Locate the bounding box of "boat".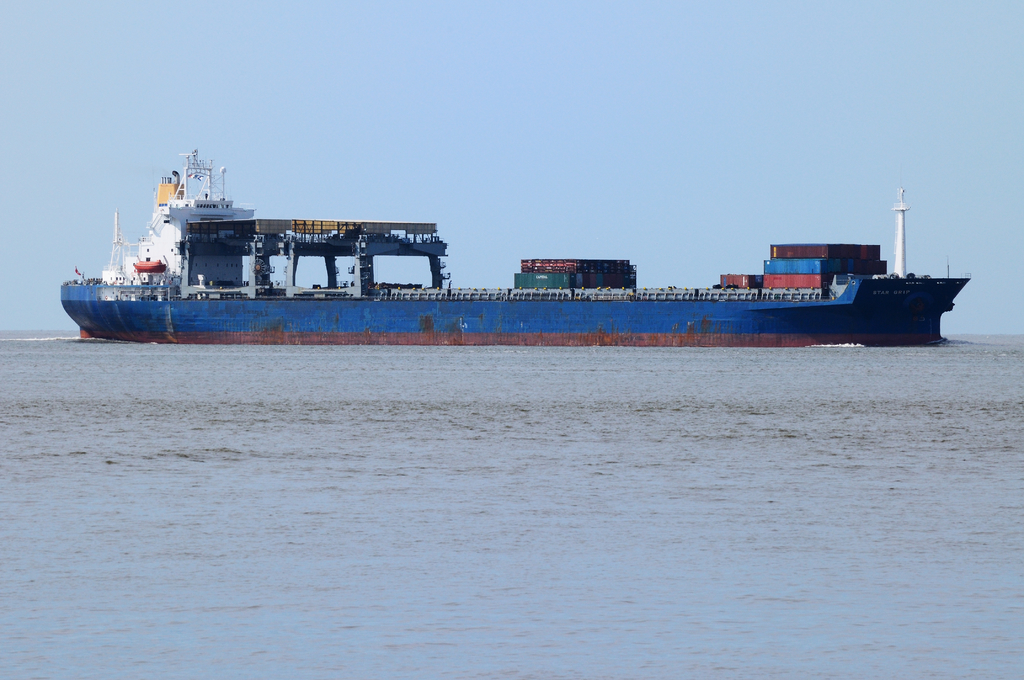
Bounding box: 56, 152, 975, 337.
